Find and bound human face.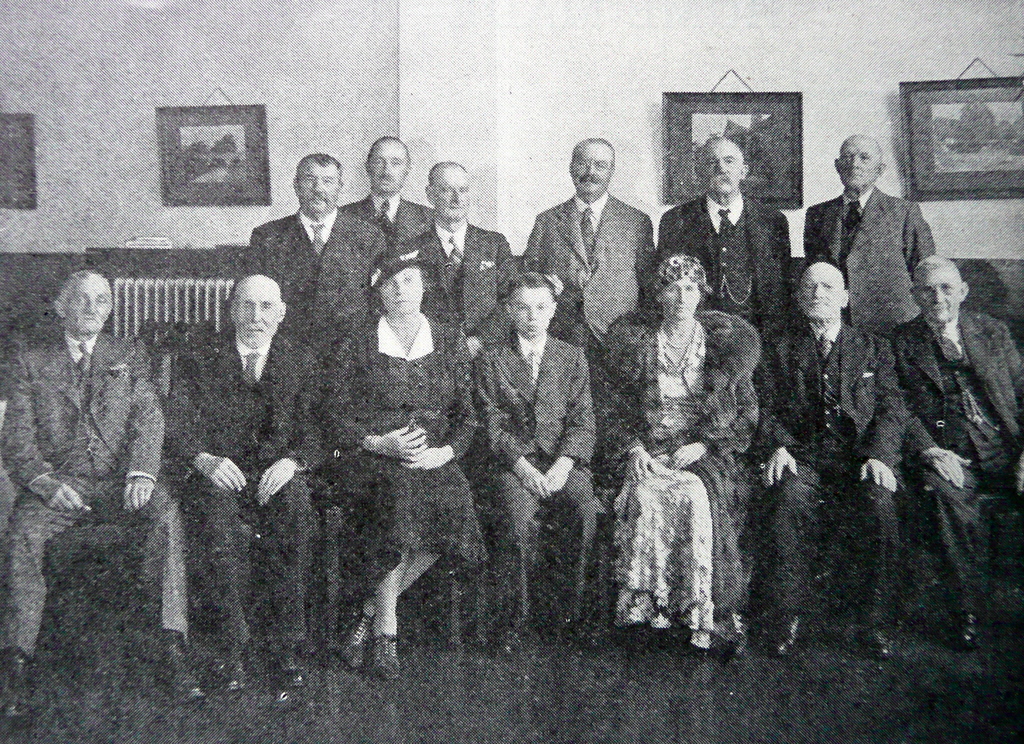
Bound: (300, 162, 337, 214).
